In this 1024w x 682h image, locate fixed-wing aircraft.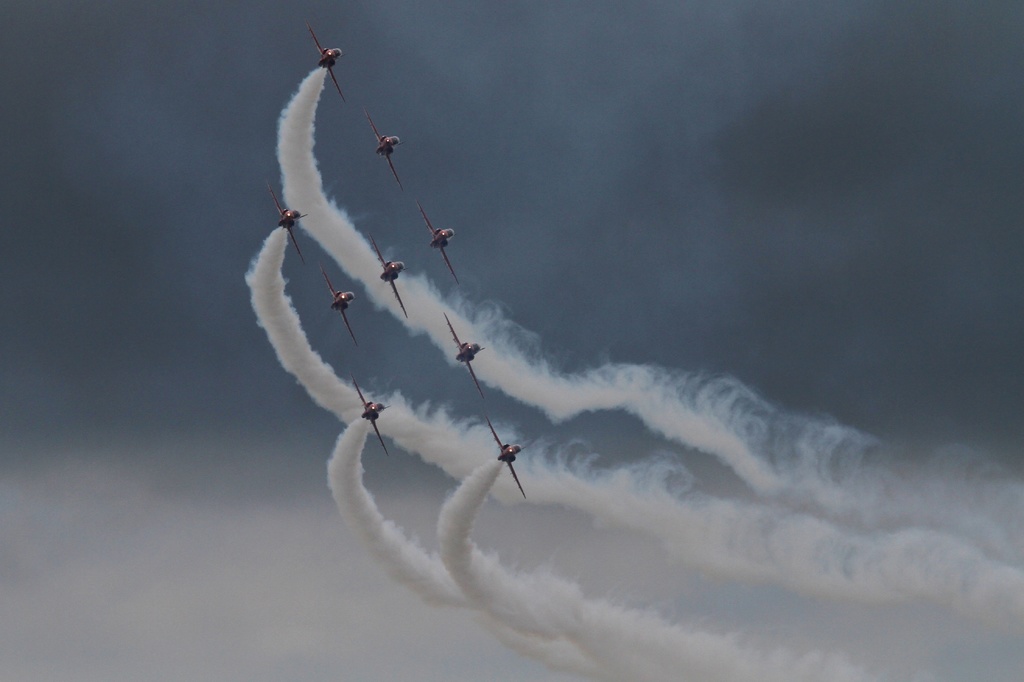
Bounding box: bbox=(479, 416, 527, 501).
